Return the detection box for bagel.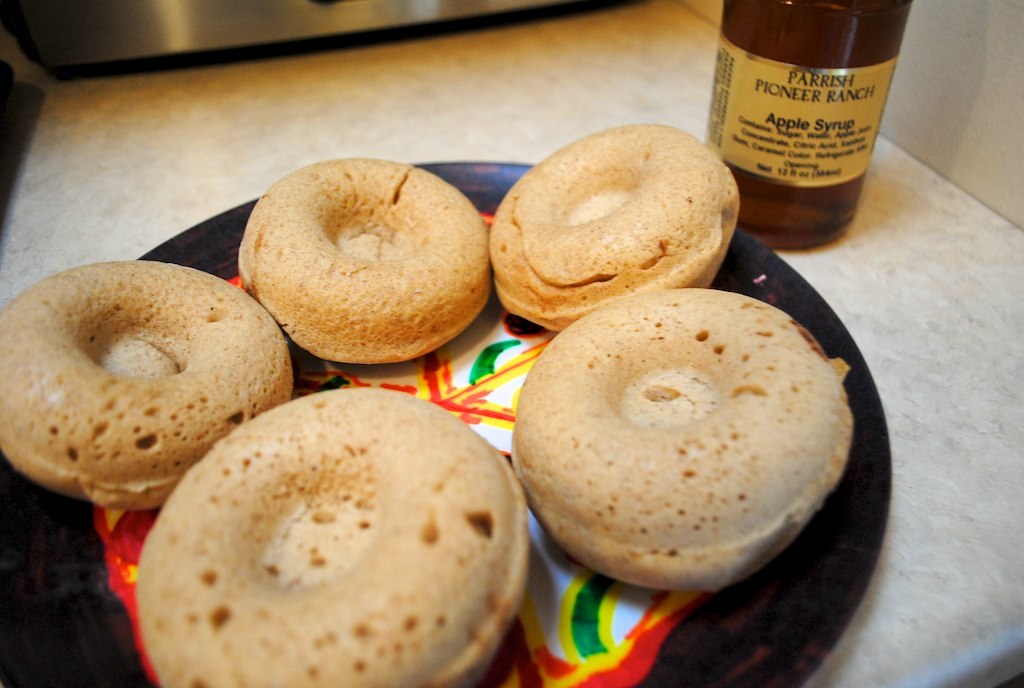
bbox=[0, 262, 290, 514].
